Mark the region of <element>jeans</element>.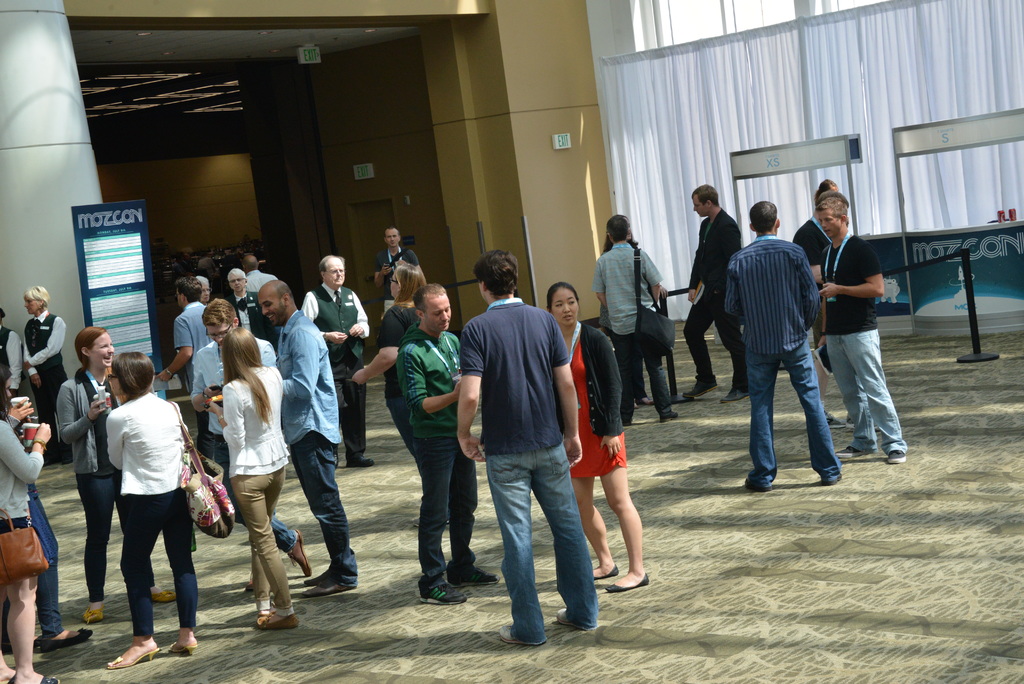
Region: 745:346:842:491.
